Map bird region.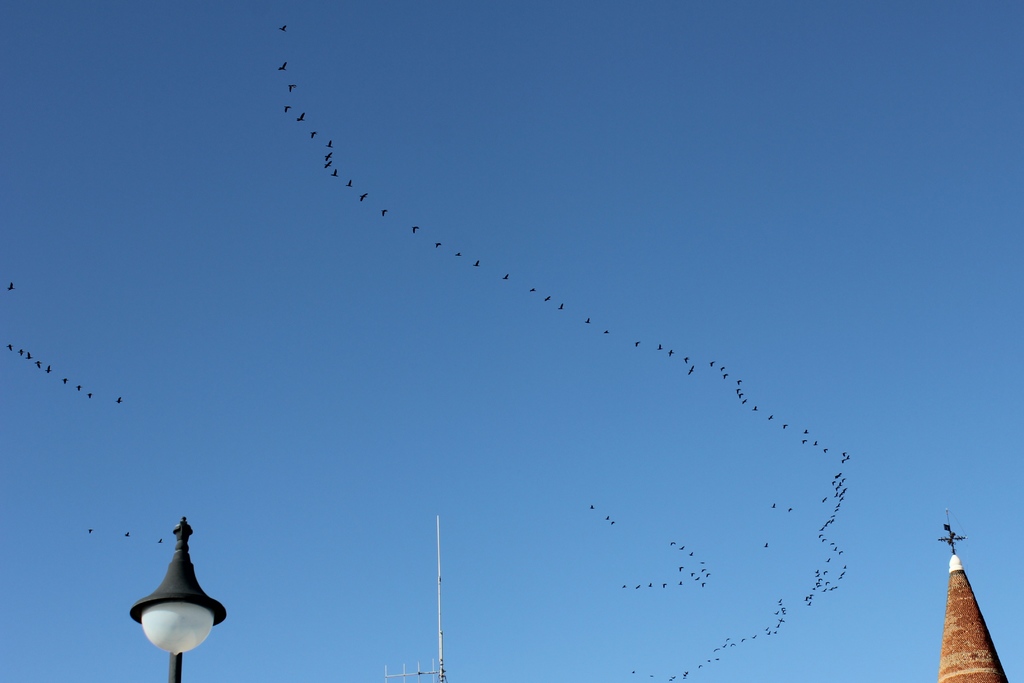
Mapped to rect(783, 504, 796, 520).
